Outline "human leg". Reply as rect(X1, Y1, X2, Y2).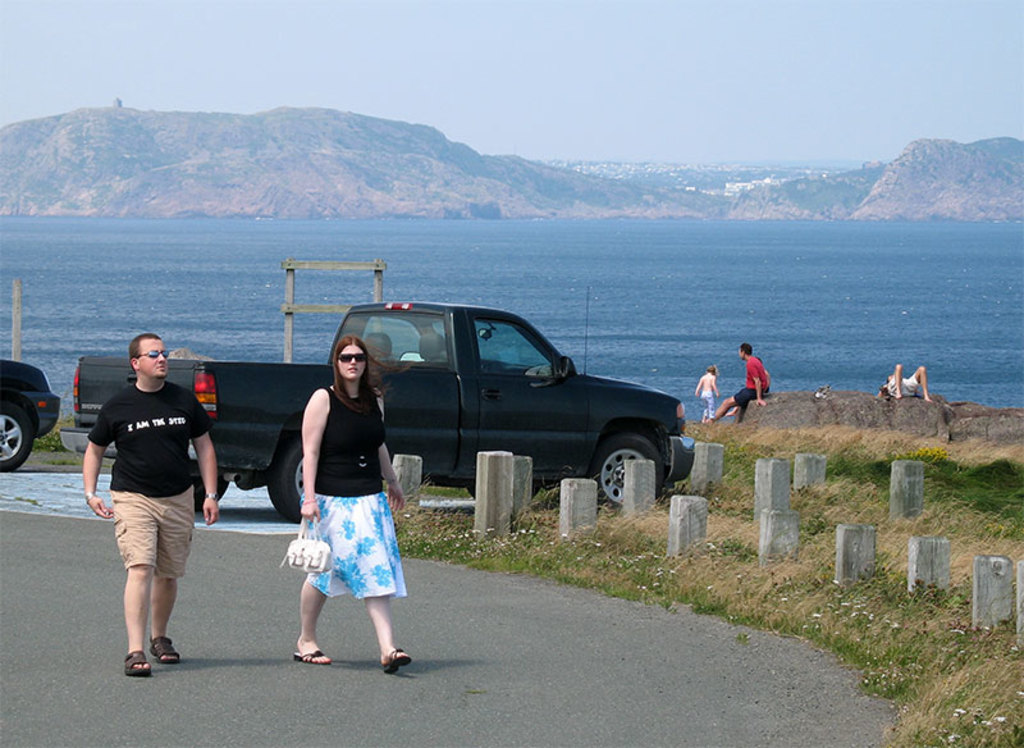
rect(705, 396, 758, 420).
